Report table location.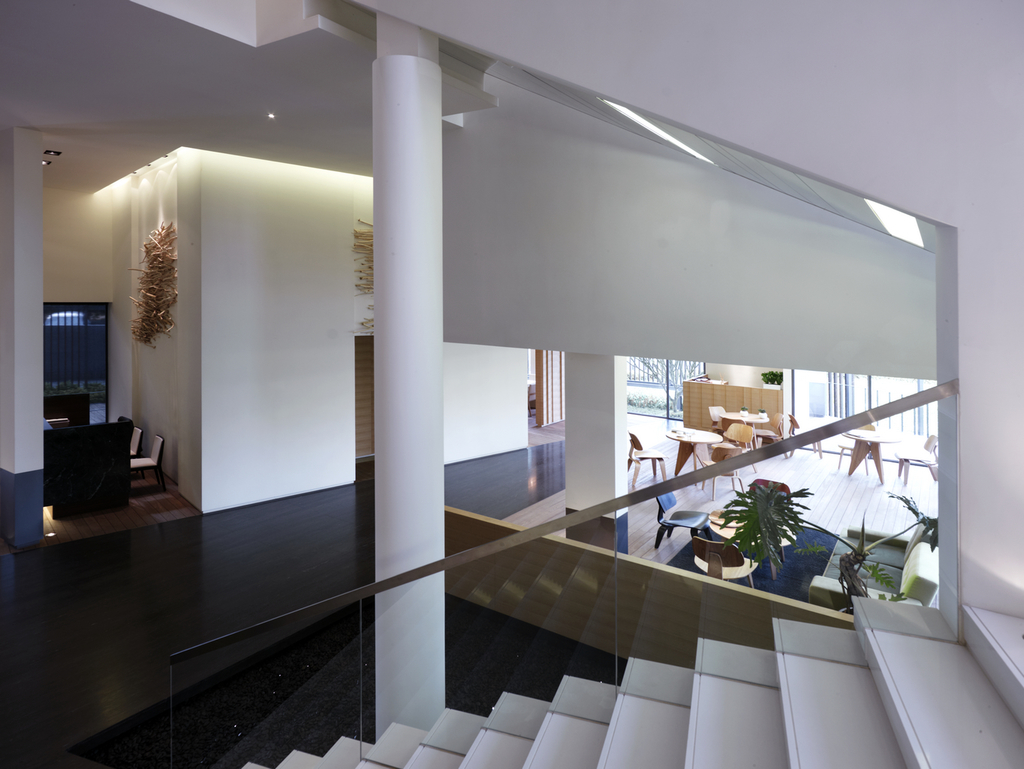
Report: left=721, top=411, right=767, bottom=448.
